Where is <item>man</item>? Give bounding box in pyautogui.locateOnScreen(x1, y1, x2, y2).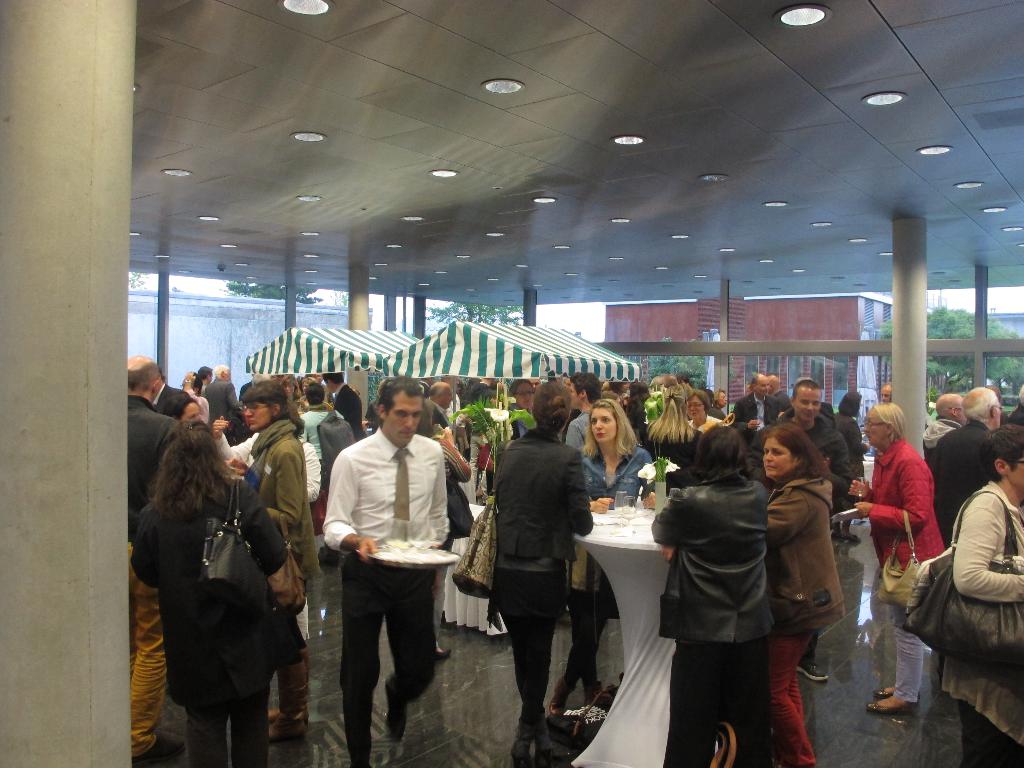
pyautogui.locateOnScreen(567, 373, 602, 450).
